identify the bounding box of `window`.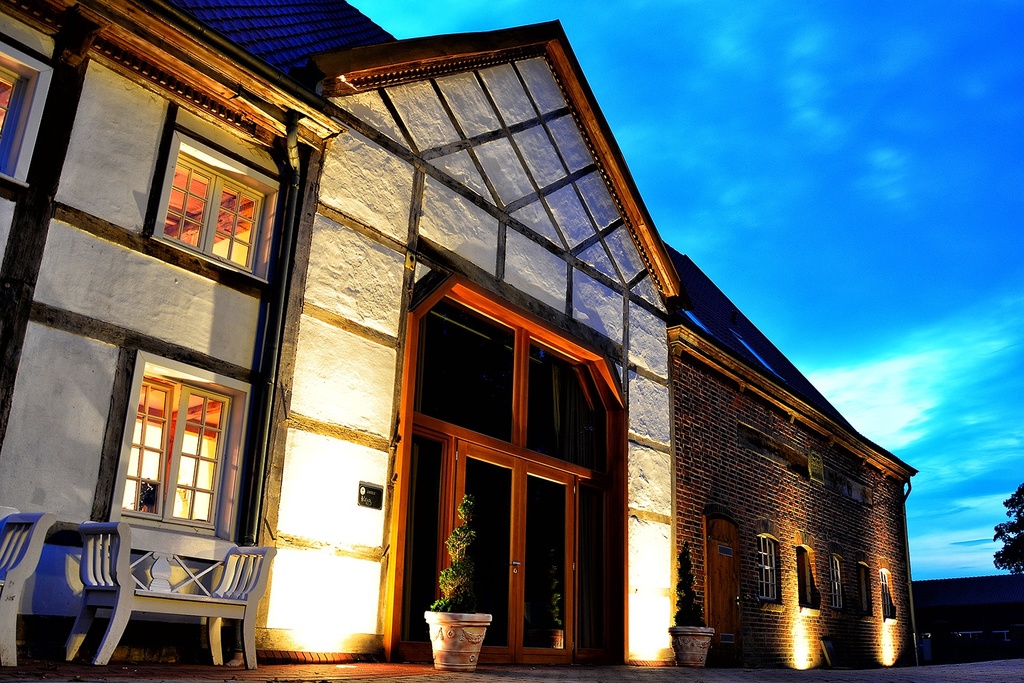
region(828, 556, 845, 609).
